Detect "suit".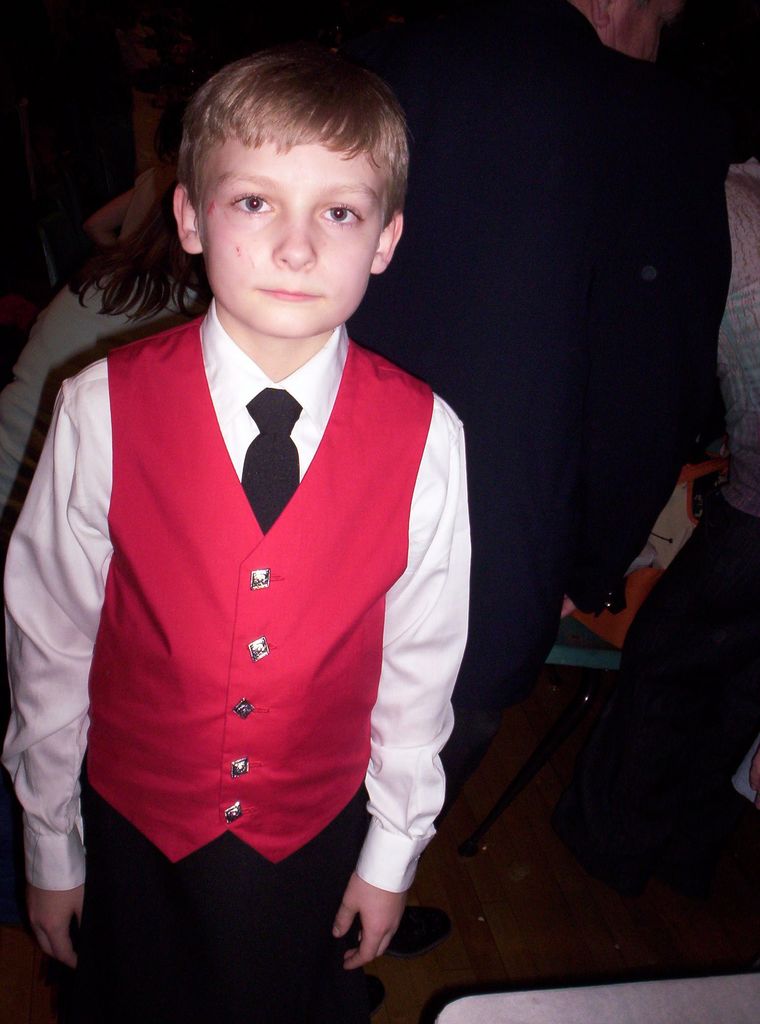
Detected at [left=346, top=0, right=738, bottom=783].
